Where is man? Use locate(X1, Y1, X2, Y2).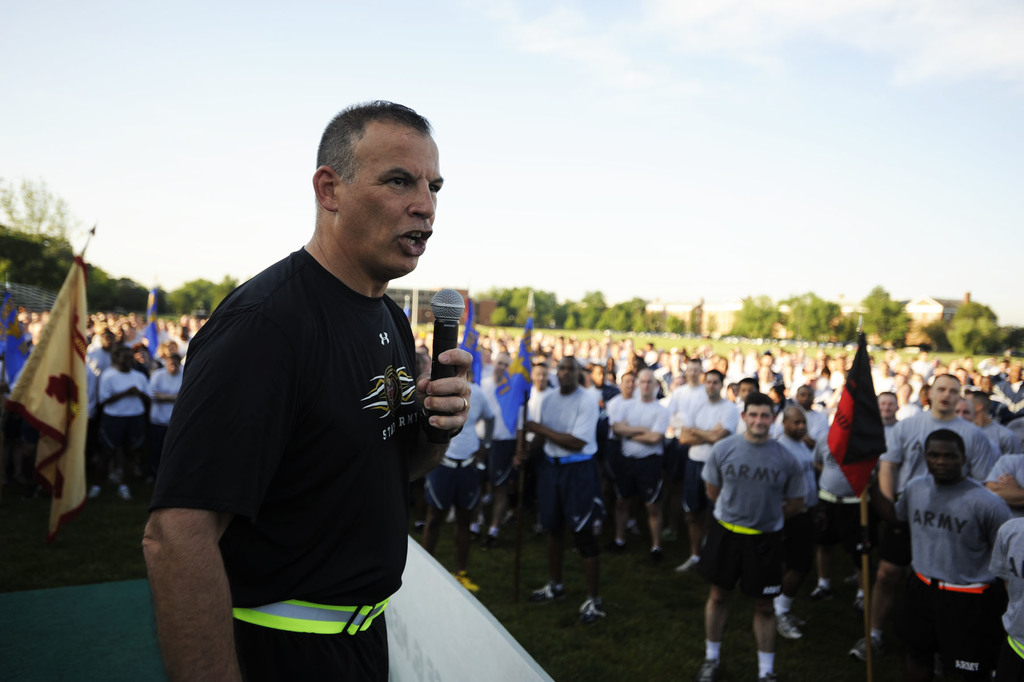
locate(608, 370, 671, 567).
